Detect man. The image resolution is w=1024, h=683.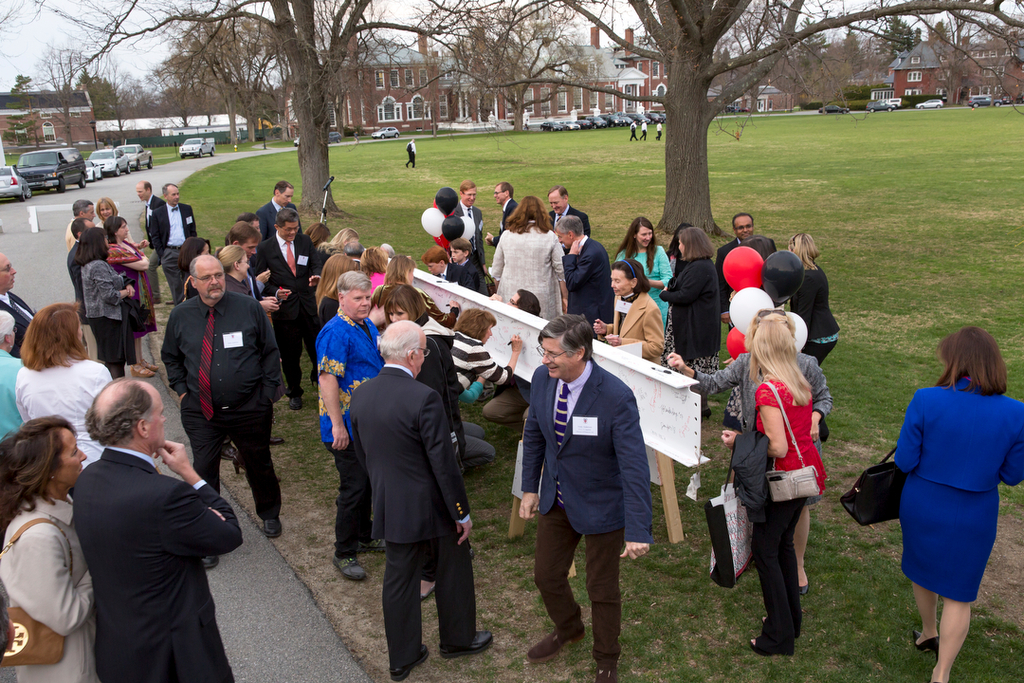
{"left": 162, "top": 250, "right": 298, "bottom": 540}.
